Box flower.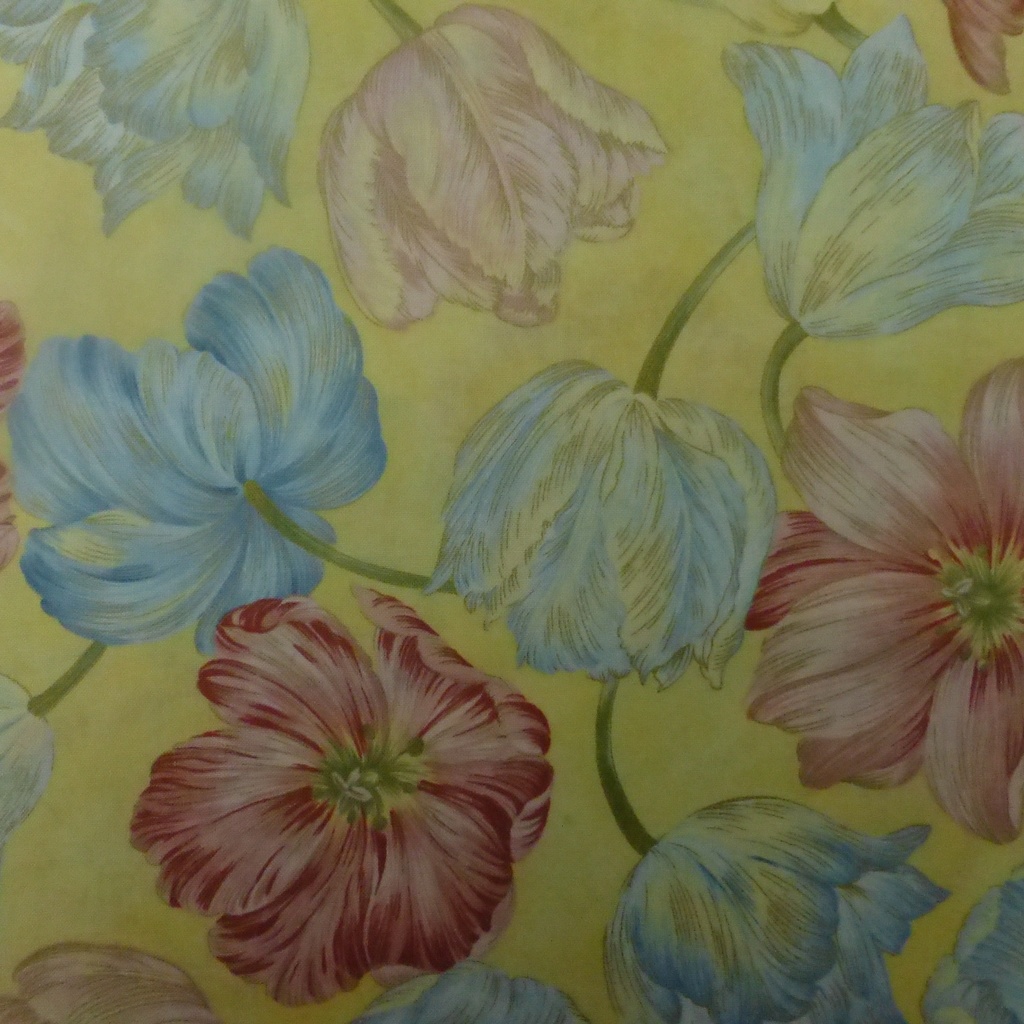
[0,939,210,1023].
